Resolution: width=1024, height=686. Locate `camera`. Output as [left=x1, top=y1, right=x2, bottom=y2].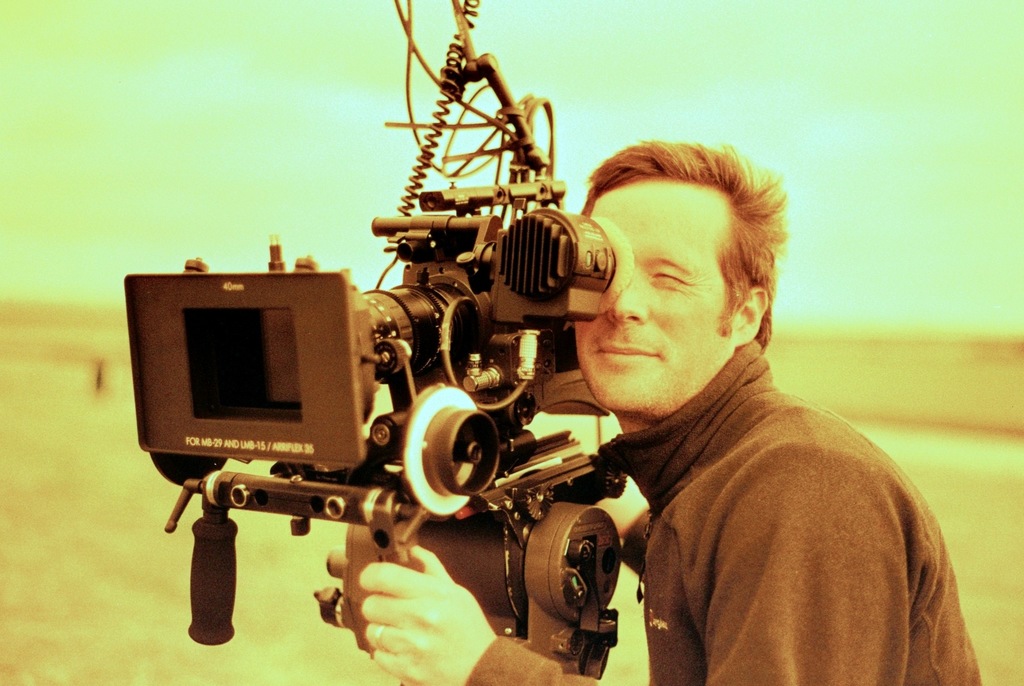
[left=115, top=226, right=428, bottom=612].
